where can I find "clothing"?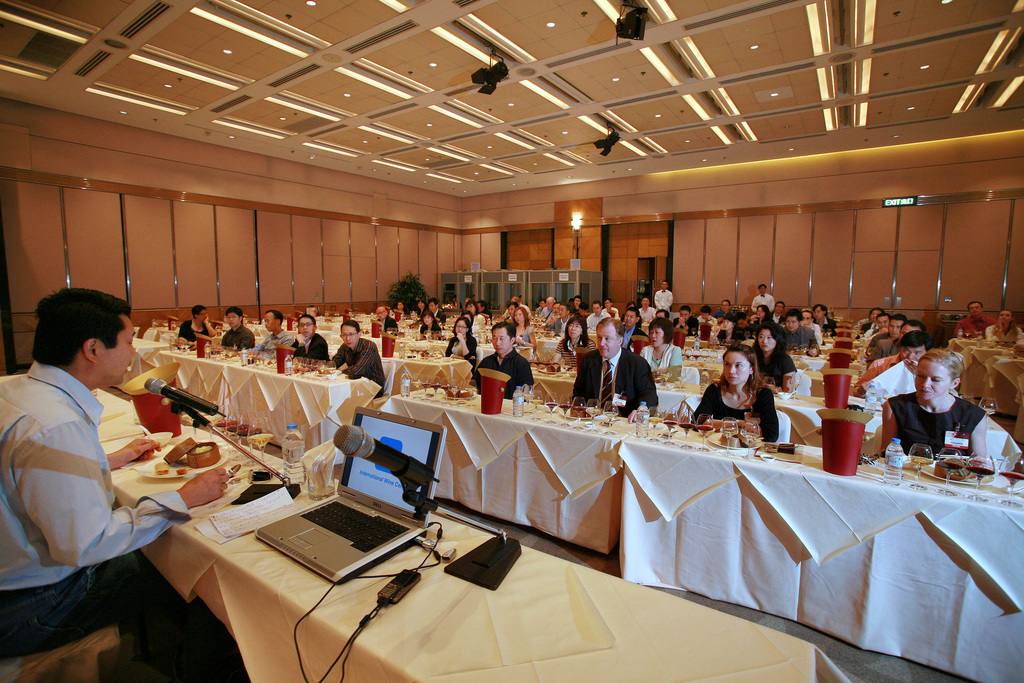
You can find it at rect(502, 313, 513, 325).
